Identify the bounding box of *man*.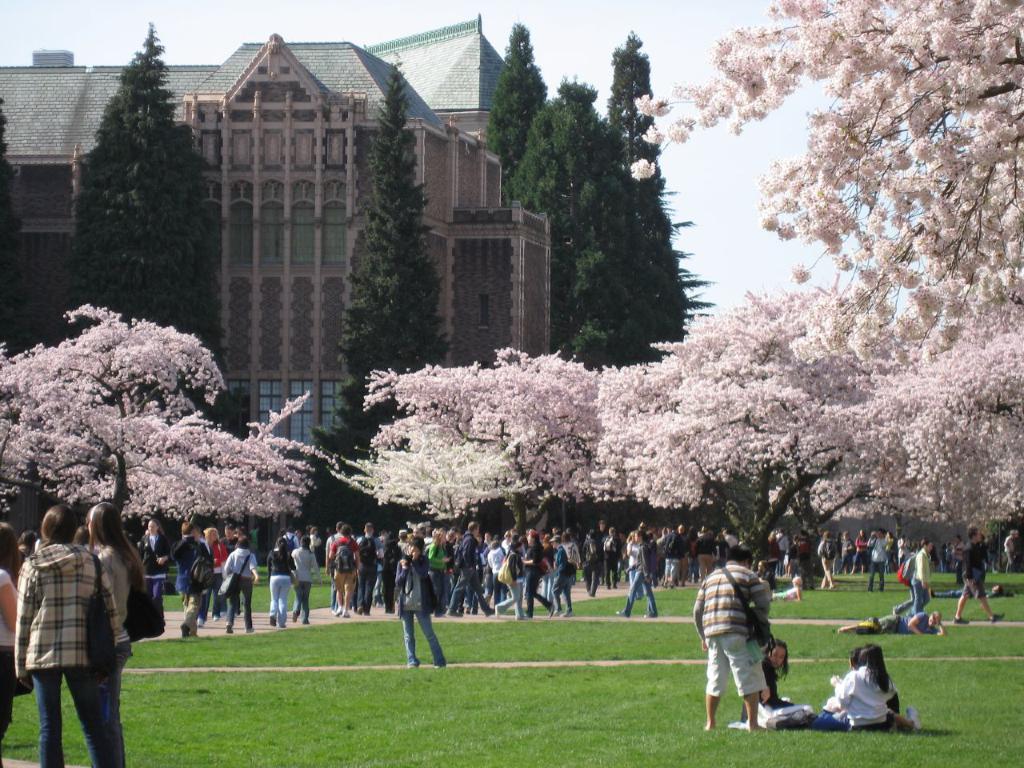
locate(322, 521, 345, 611).
